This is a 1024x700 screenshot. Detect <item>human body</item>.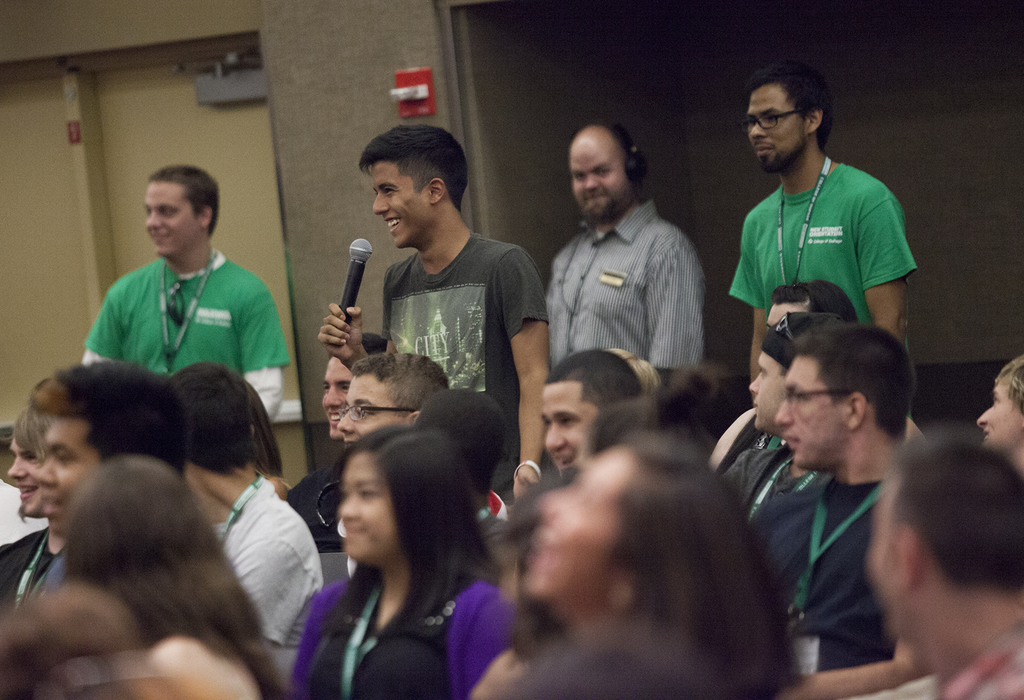
locate(47, 443, 294, 699).
